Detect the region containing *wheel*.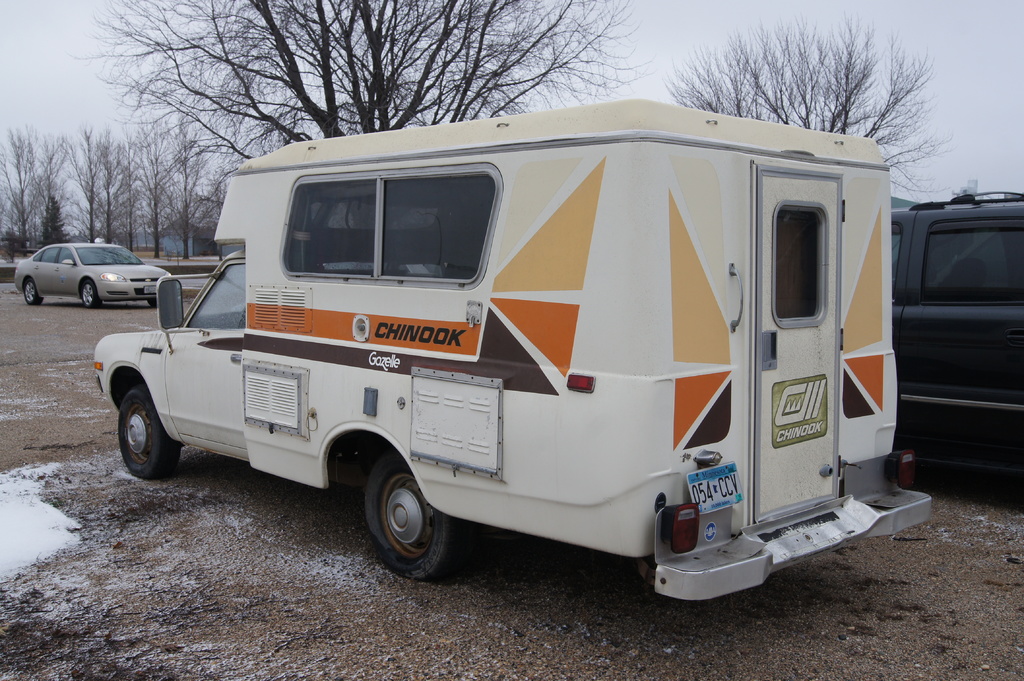
20:273:44:305.
